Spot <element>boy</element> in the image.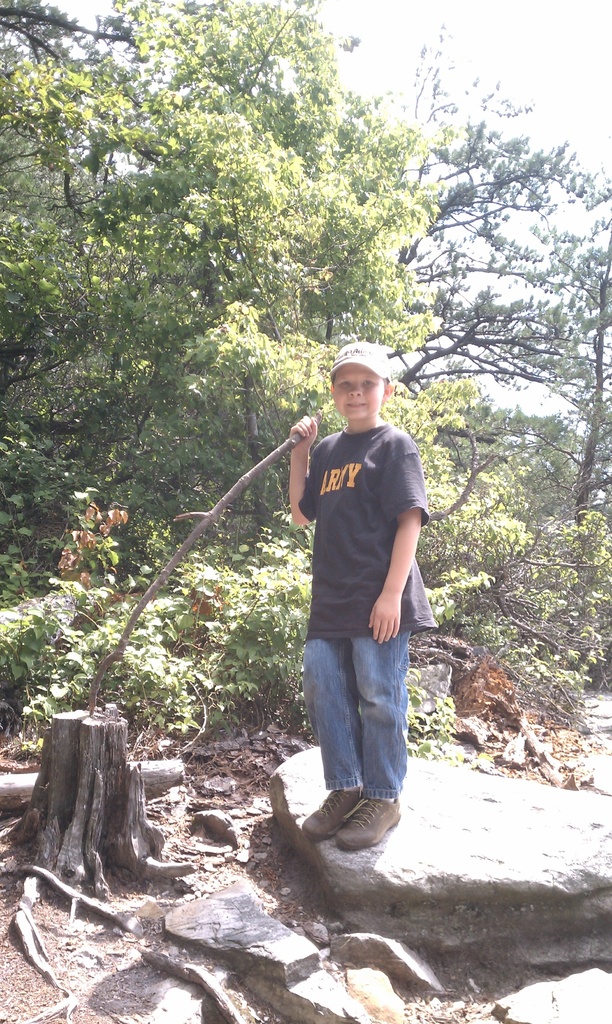
<element>boy</element> found at select_region(264, 334, 449, 851).
